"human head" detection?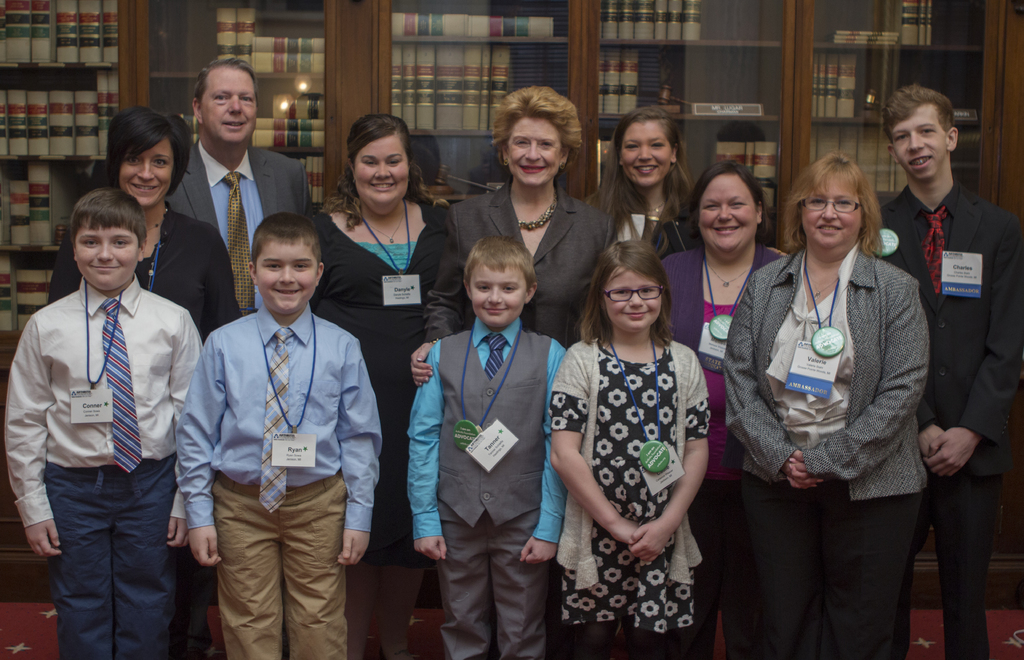
l=113, t=104, r=197, b=204
